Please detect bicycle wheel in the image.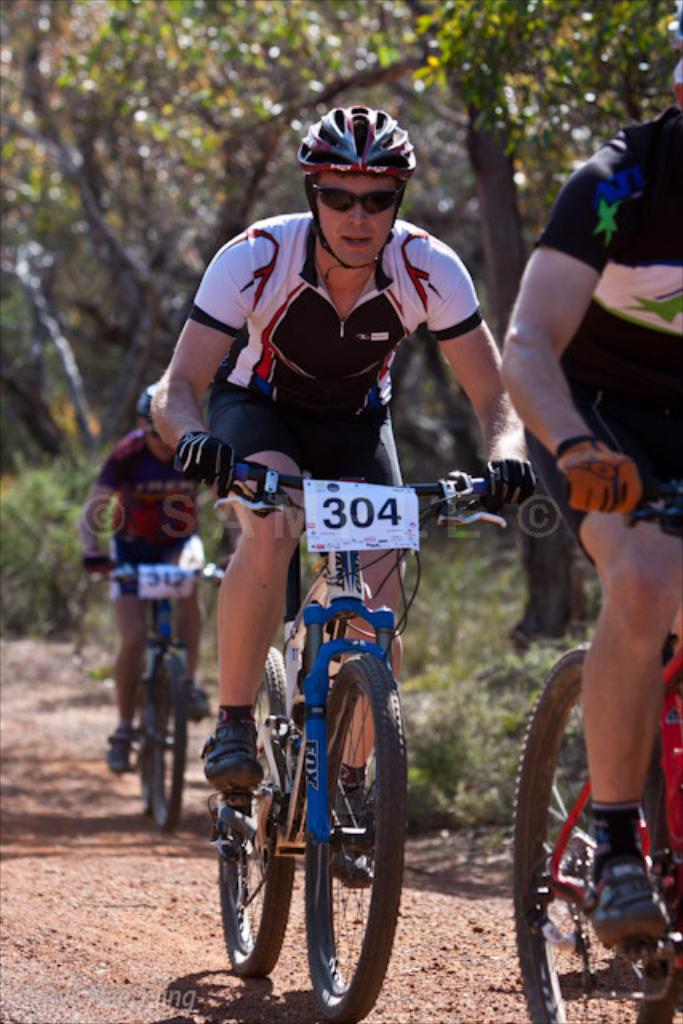
Rect(152, 667, 189, 834).
